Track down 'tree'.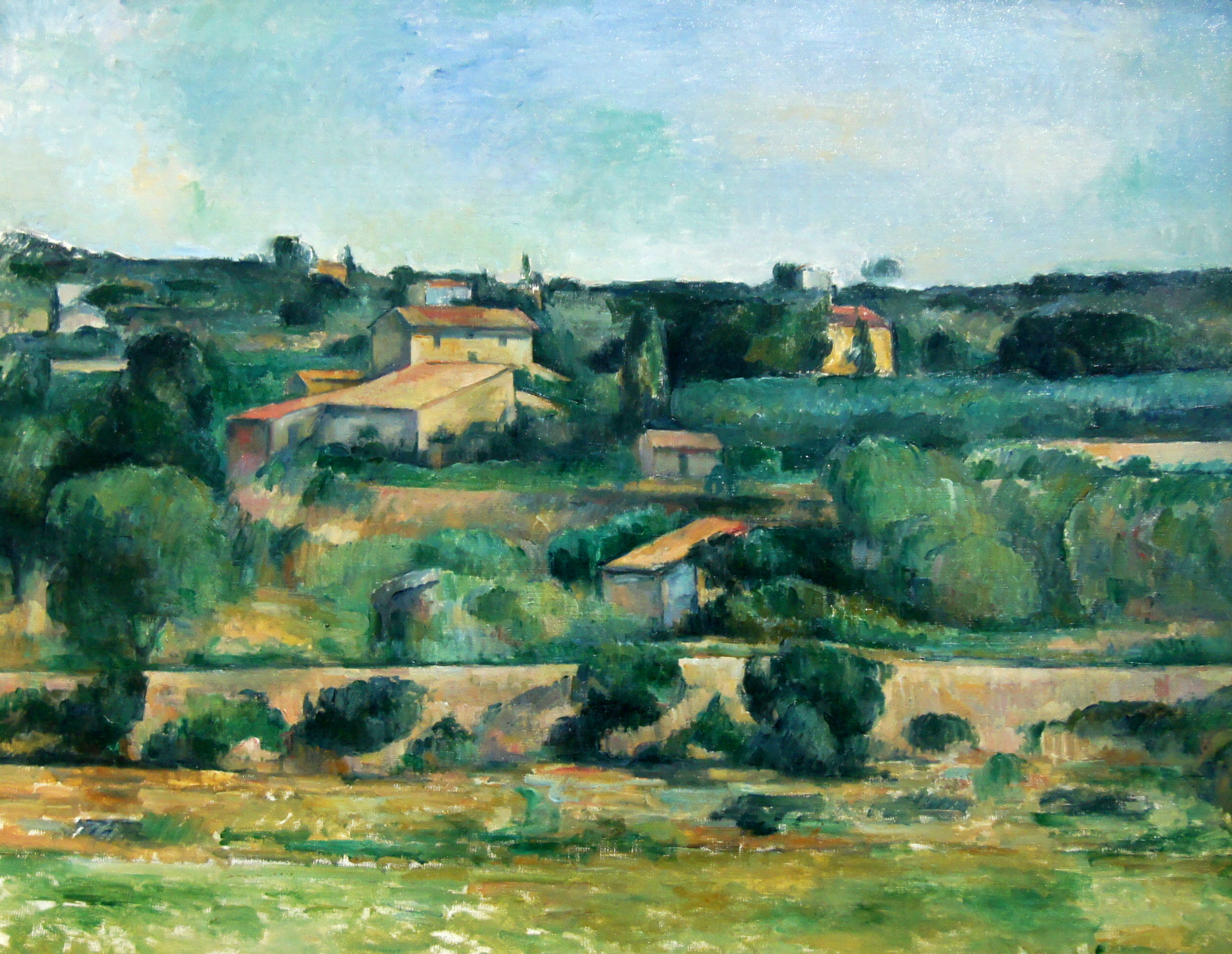
Tracked to 428/256/515/307.
